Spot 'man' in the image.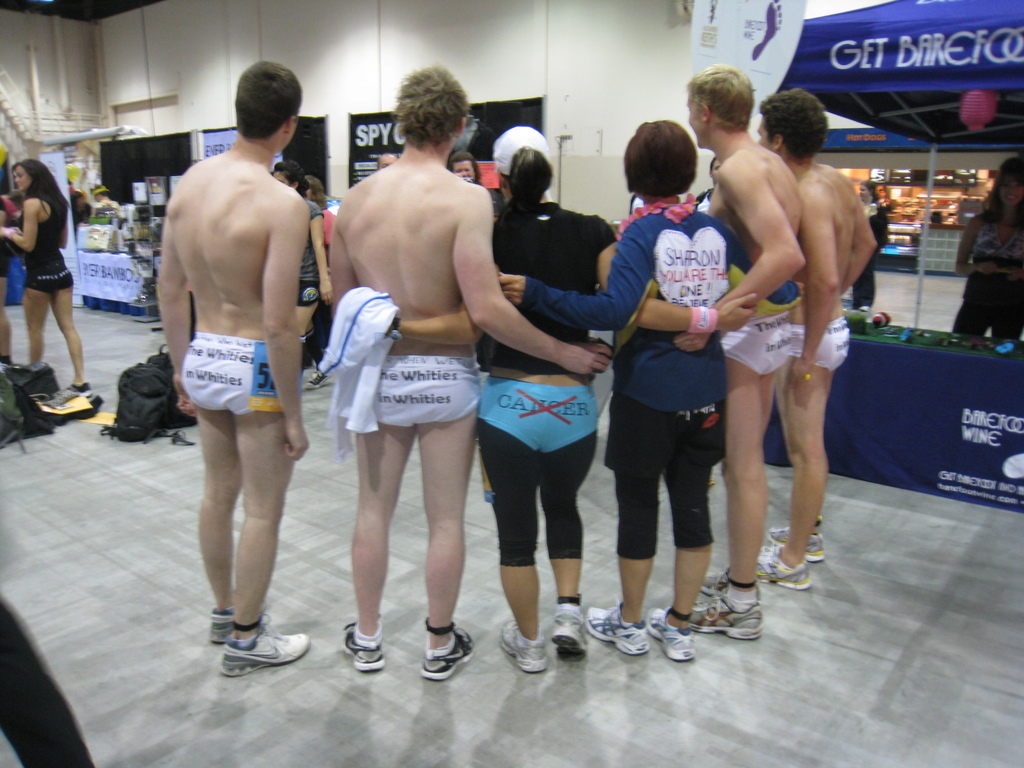
'man' found at 680, 67, 808, 639.
